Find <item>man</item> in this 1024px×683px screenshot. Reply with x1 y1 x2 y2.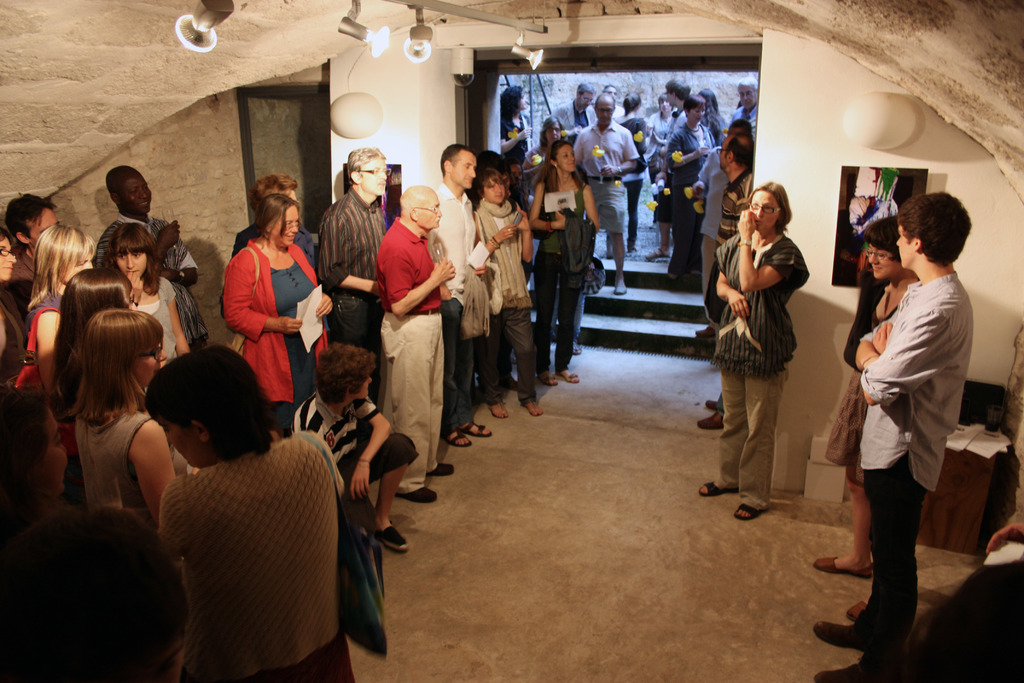
15 194 63 276.
